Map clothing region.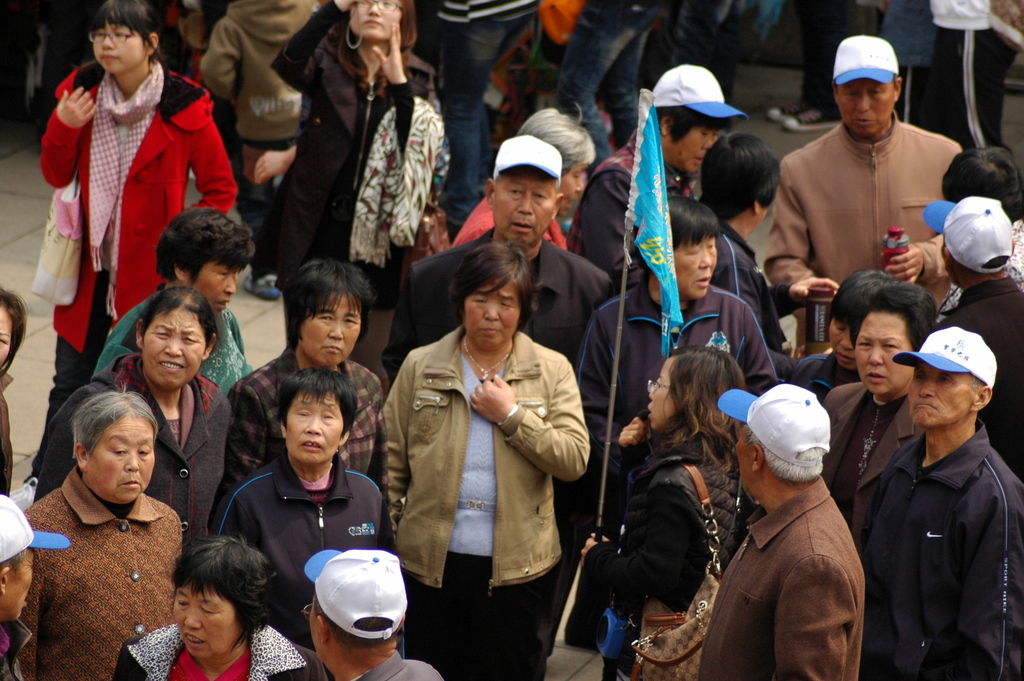
Mapped to 120:625:337:680.
